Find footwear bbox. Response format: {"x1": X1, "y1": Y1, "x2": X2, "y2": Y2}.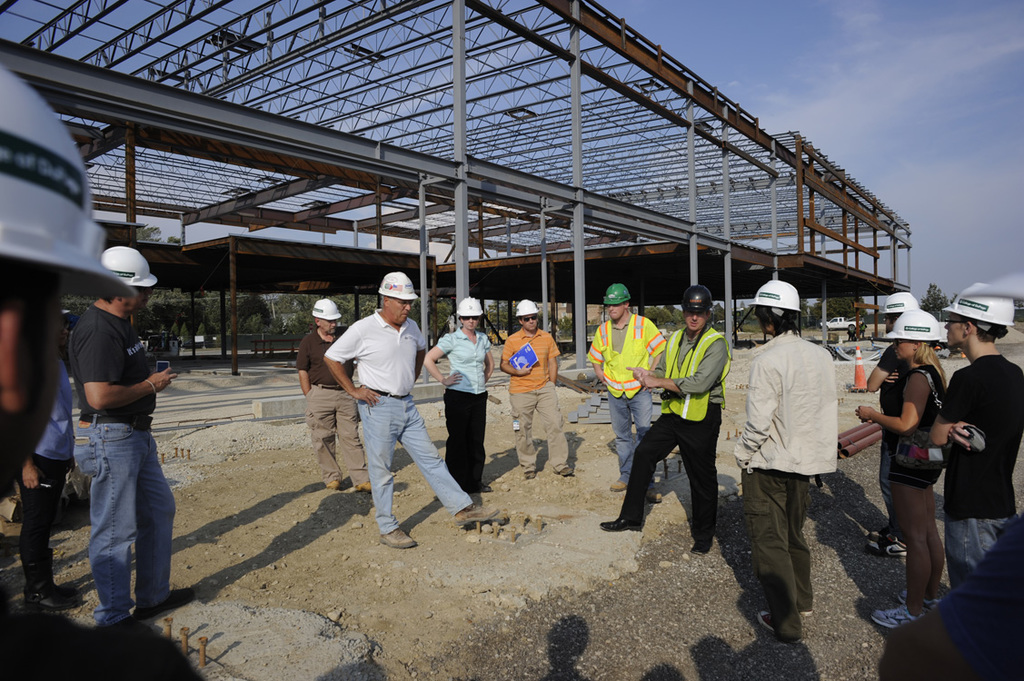
{"x1": 526, "y1": 470, "x2": 539, "y2": 479}.
